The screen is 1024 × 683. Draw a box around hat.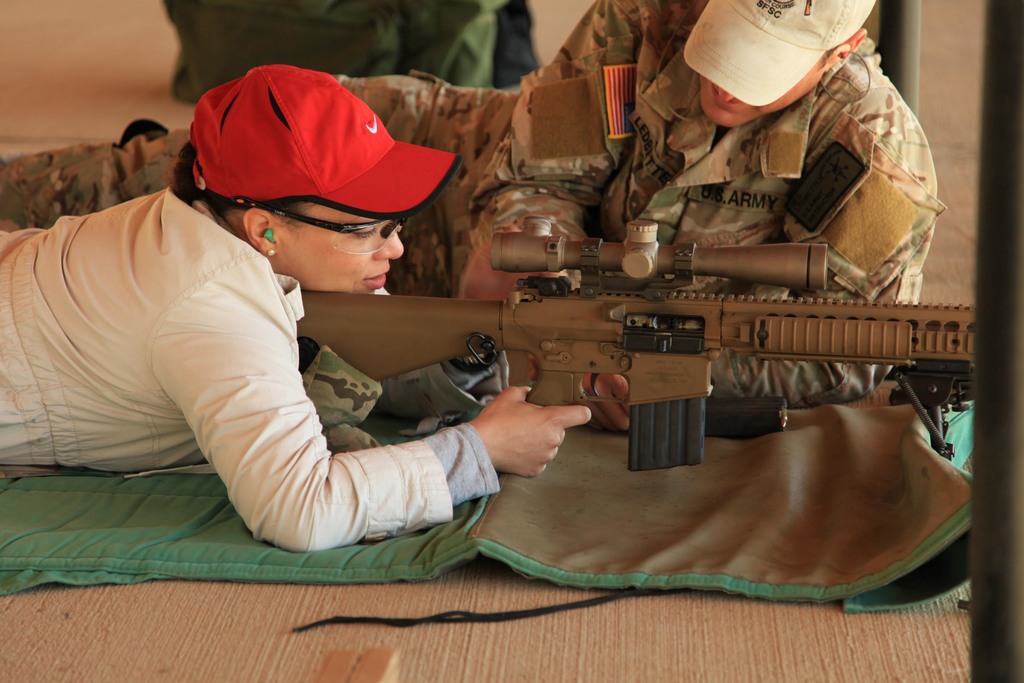
box(189, 63, 463, 214).
